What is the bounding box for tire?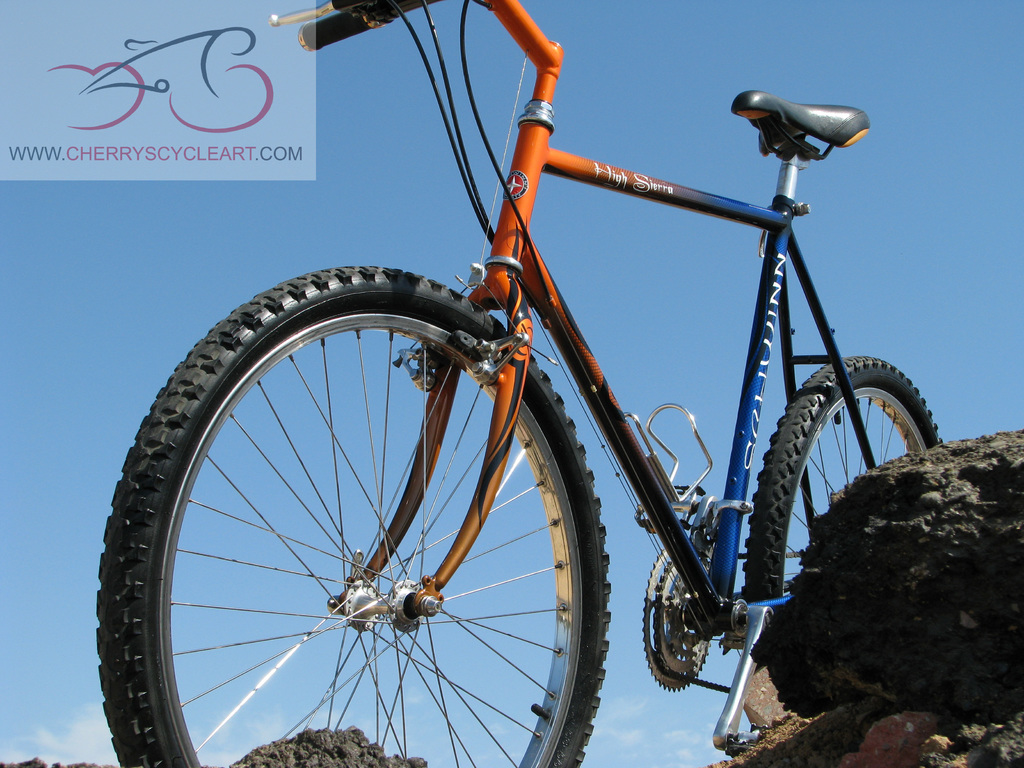
<region>99, 277, 631, 767</region>.
